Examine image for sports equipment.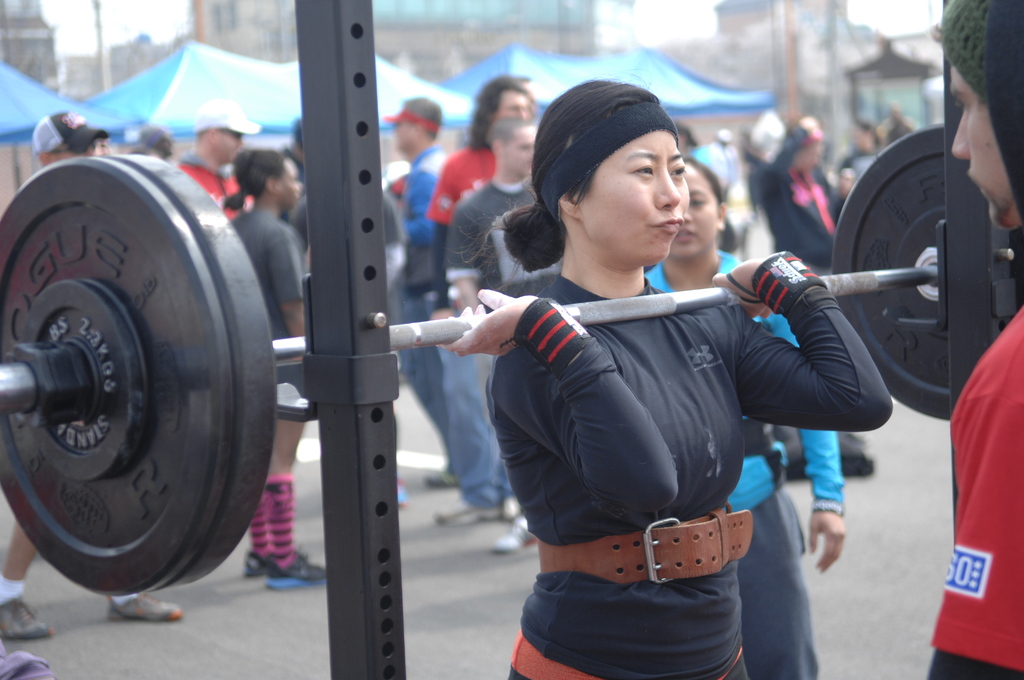
Examination result: (534,501,755,589).
